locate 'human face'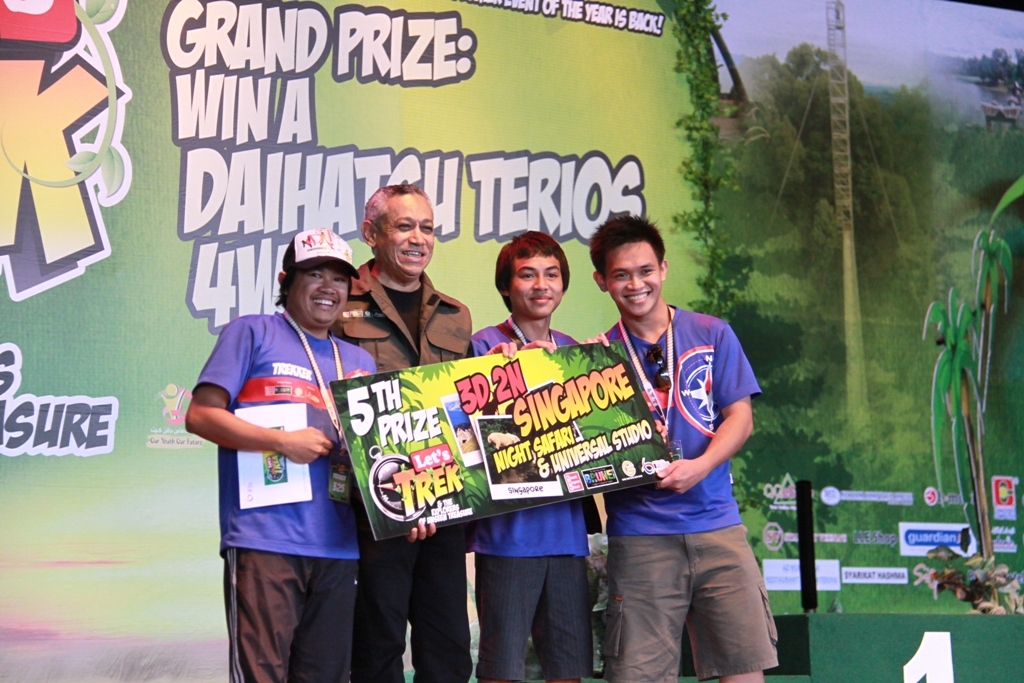
(374, 197, 433, 274)
